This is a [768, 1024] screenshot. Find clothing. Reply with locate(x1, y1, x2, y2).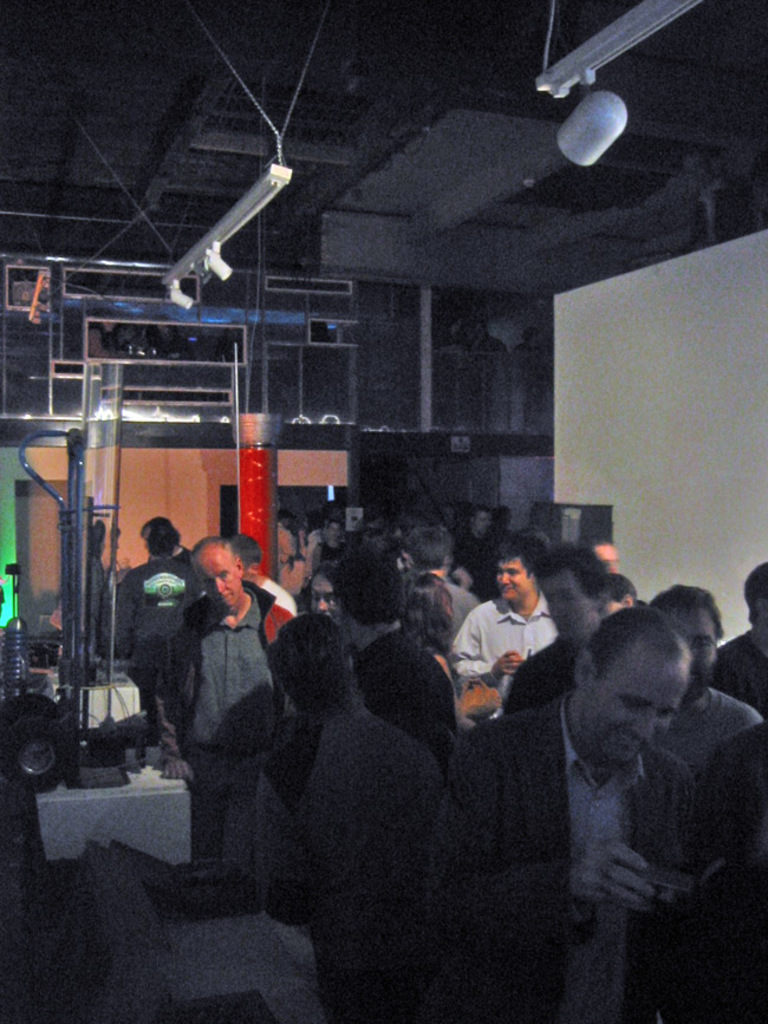
locate(266, 697, 455, 1023).
